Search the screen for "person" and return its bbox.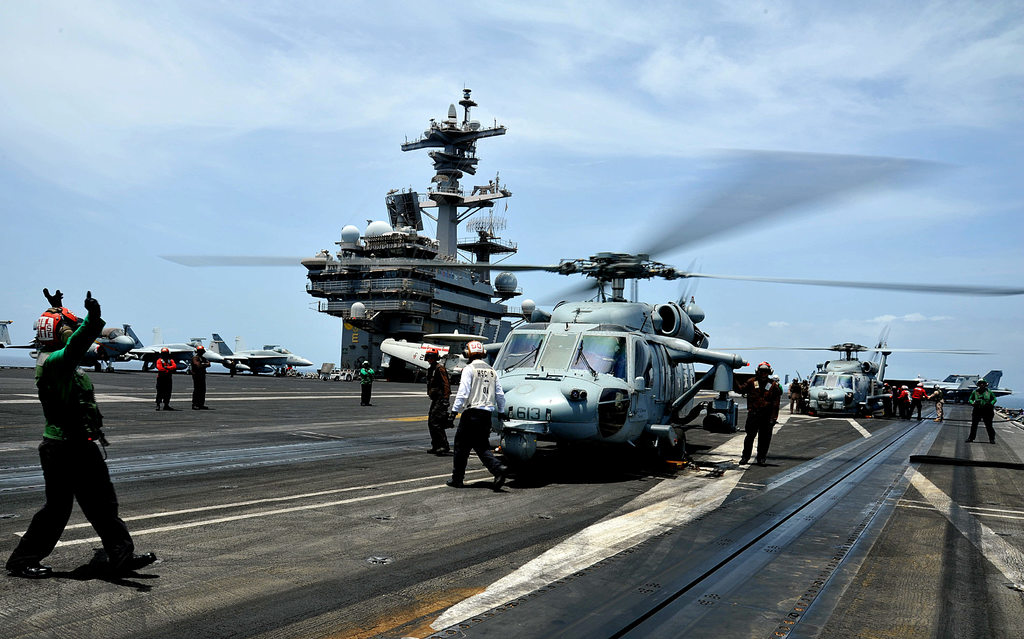
Found: [x1=7, y1=289, x2=152, y2=573].
